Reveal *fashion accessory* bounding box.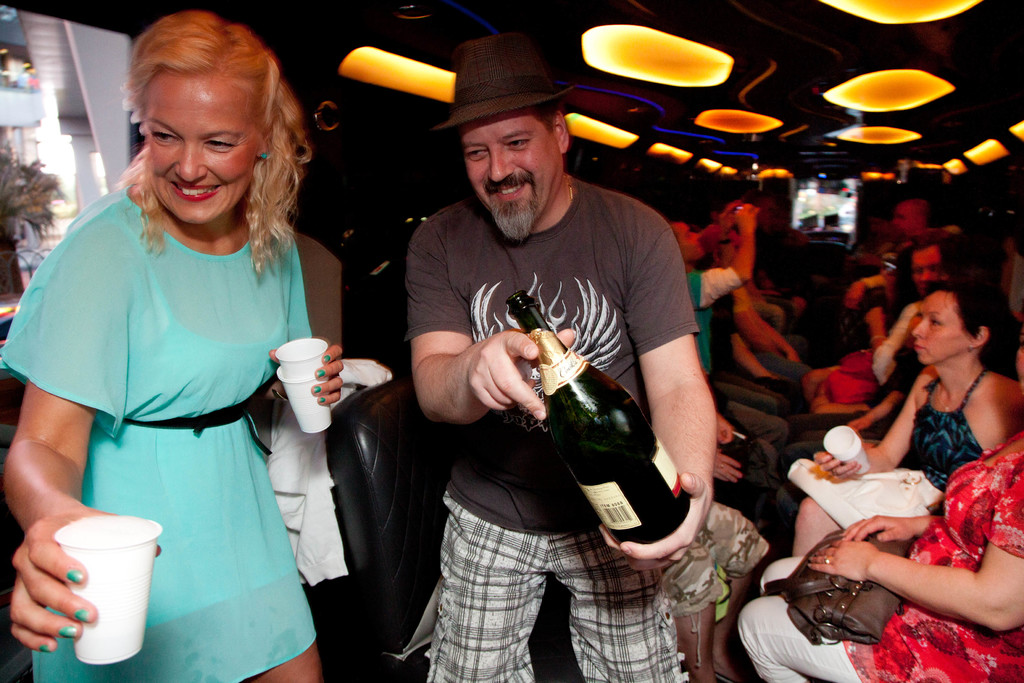
Revealed: locate(424, 28, 573, 131).
